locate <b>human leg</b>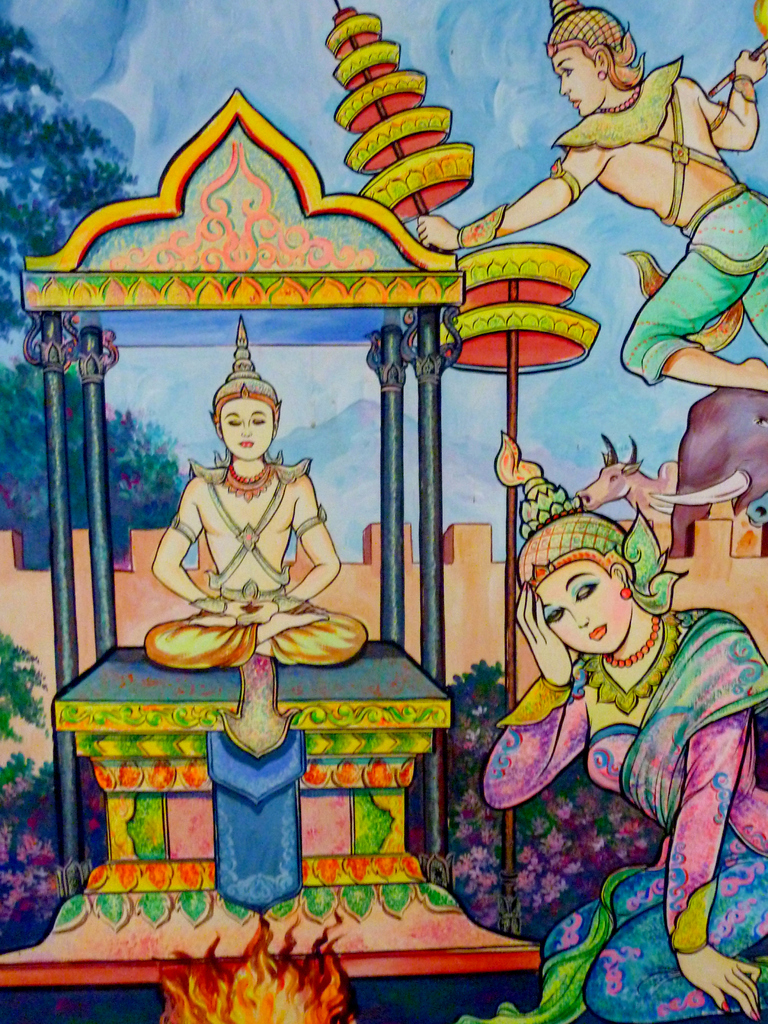
540/855/767/1018
